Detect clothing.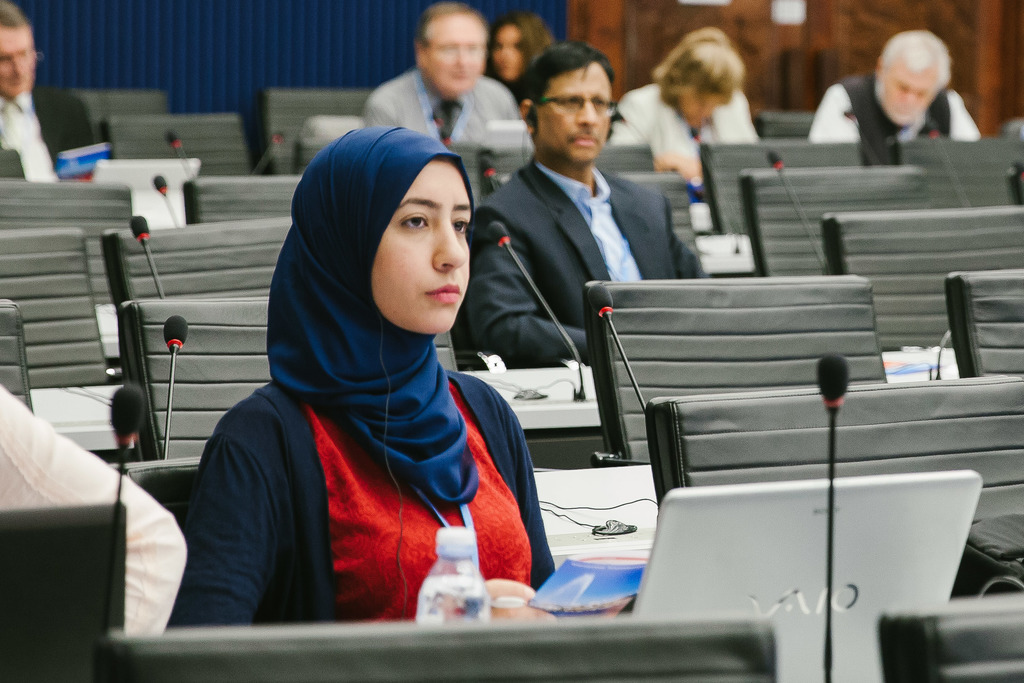
Detected at <bbox>364, 69, 528, 154</bbox>.
